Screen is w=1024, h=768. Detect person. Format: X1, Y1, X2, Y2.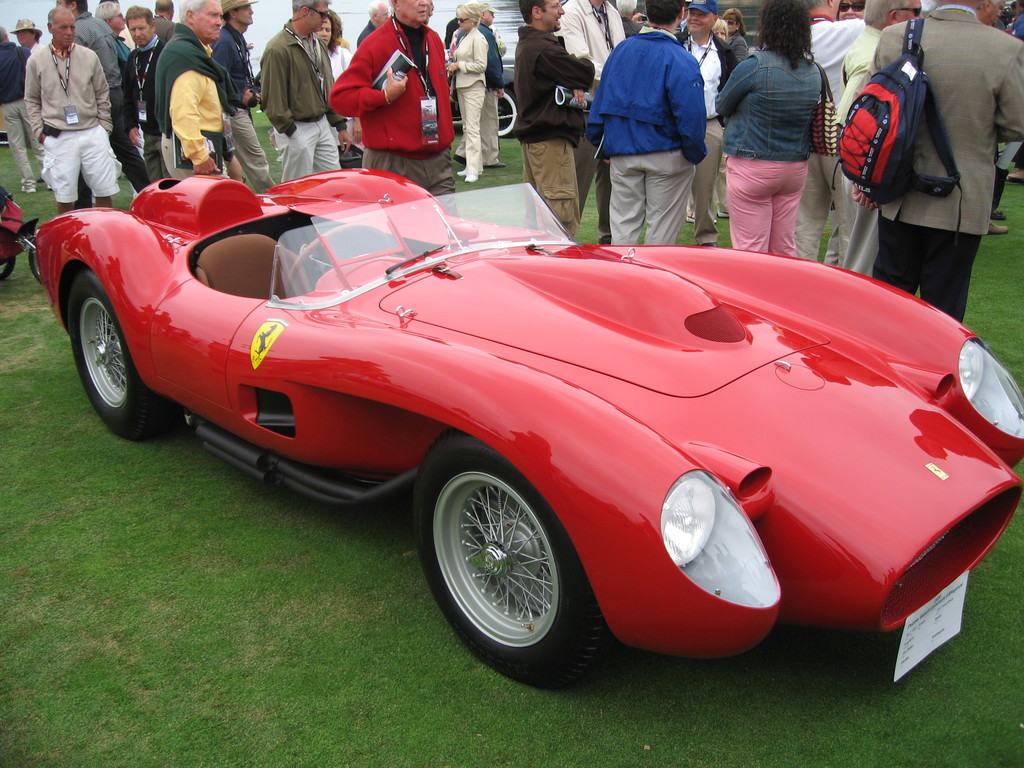
857, 0, 1022, 322.
